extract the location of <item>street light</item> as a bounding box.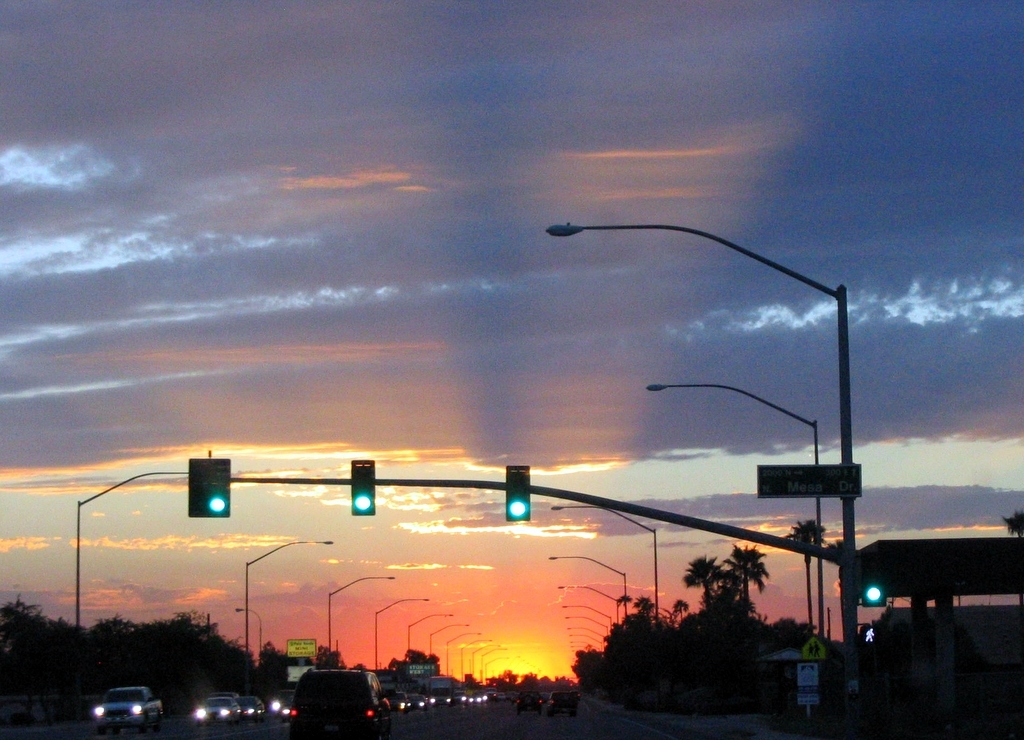
375/596/426/671.
